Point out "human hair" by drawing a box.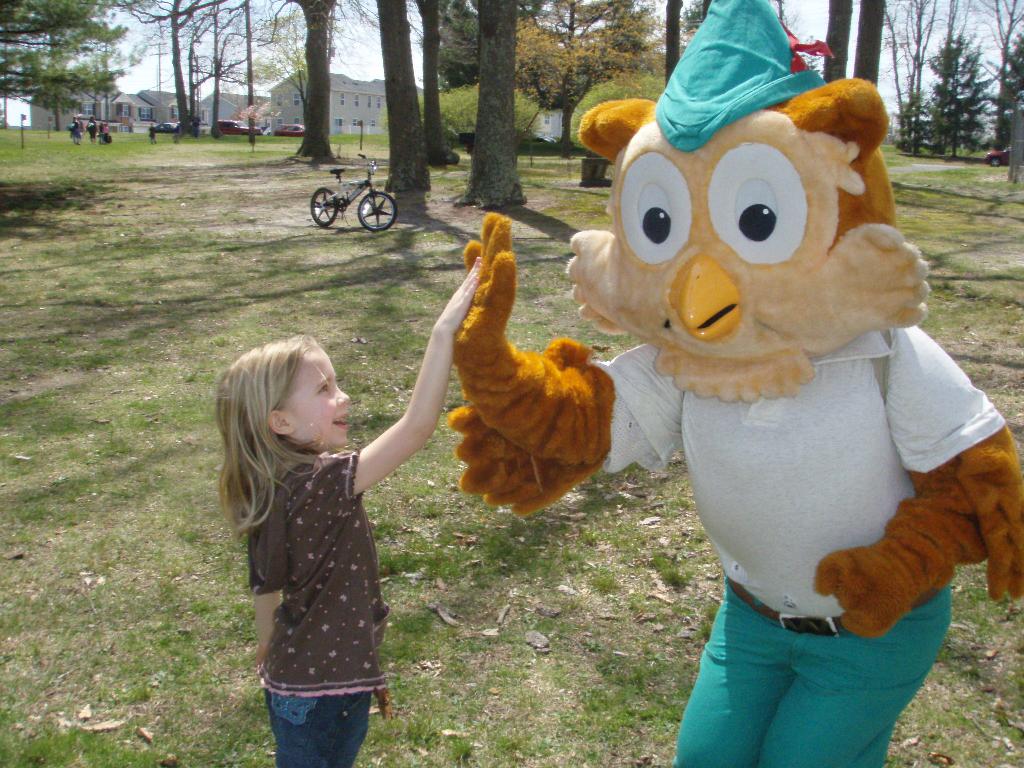
<box>214,326,342,538</box>.
